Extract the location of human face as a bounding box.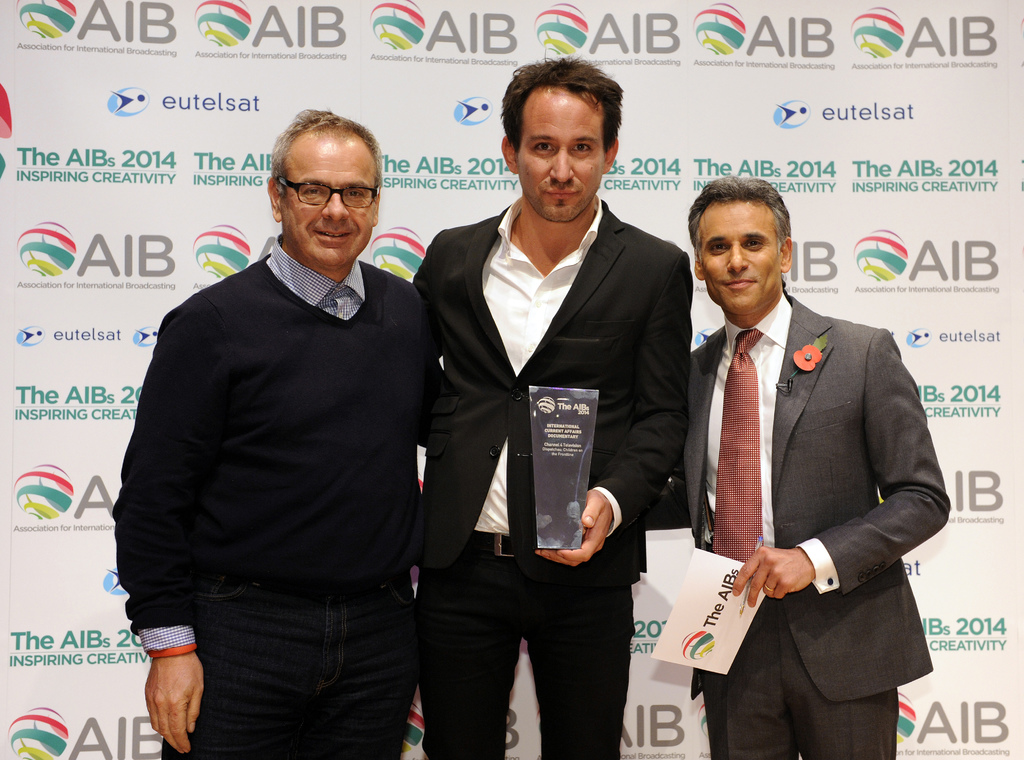
(left=280, top=145, right=372, bottom=265).
